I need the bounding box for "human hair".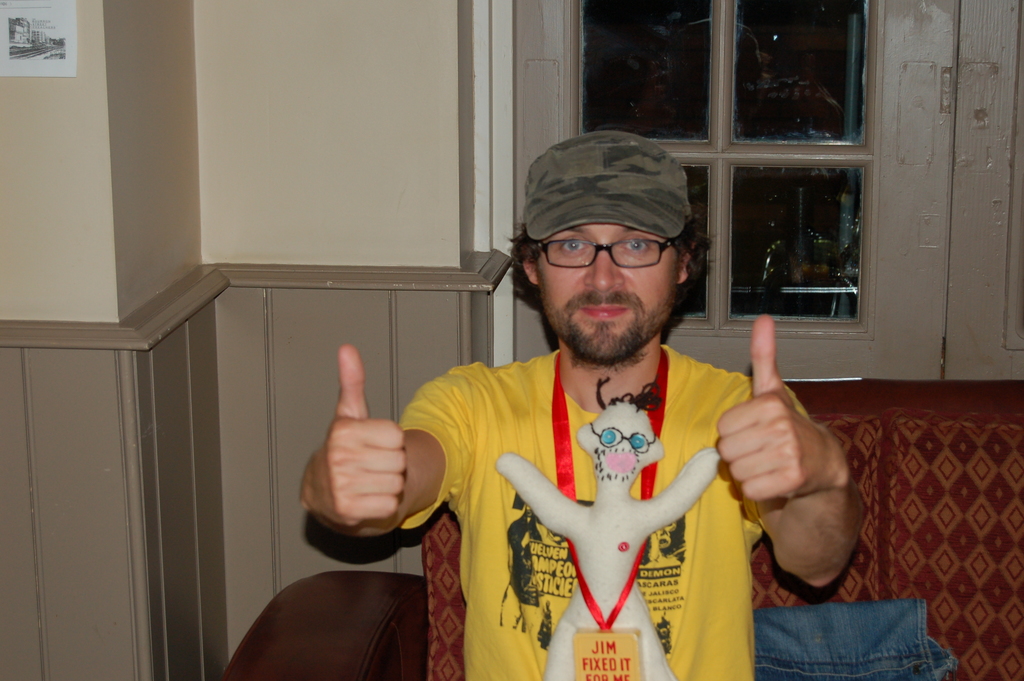
Here it is: [x1=502, y1=199, x2=716, y2=342].
